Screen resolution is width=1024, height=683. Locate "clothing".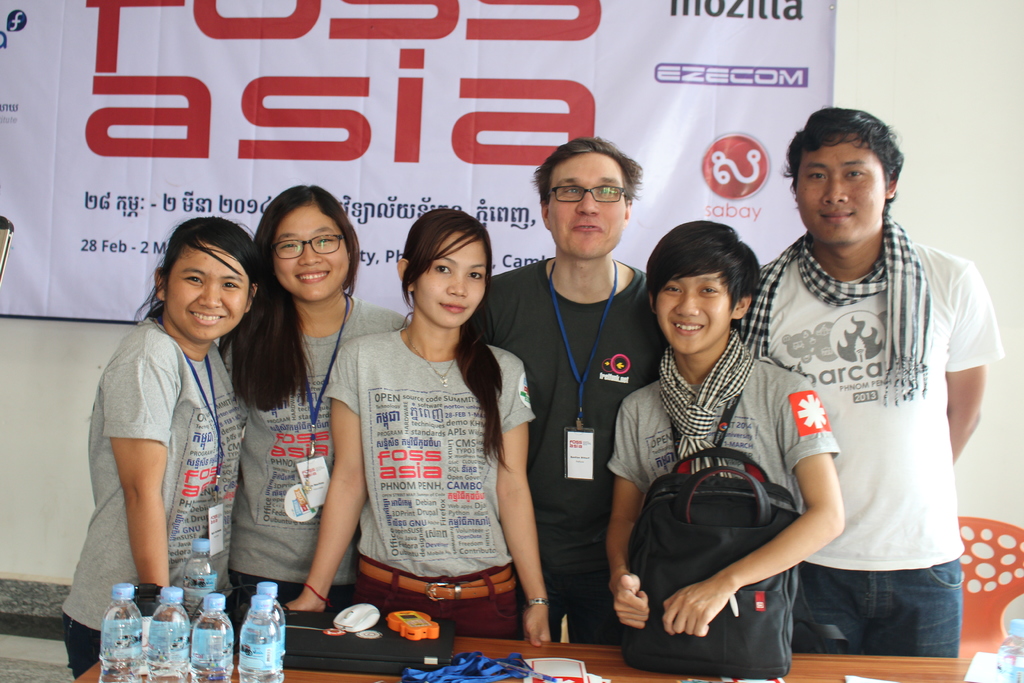
locate(468, 257, 666, 646).
